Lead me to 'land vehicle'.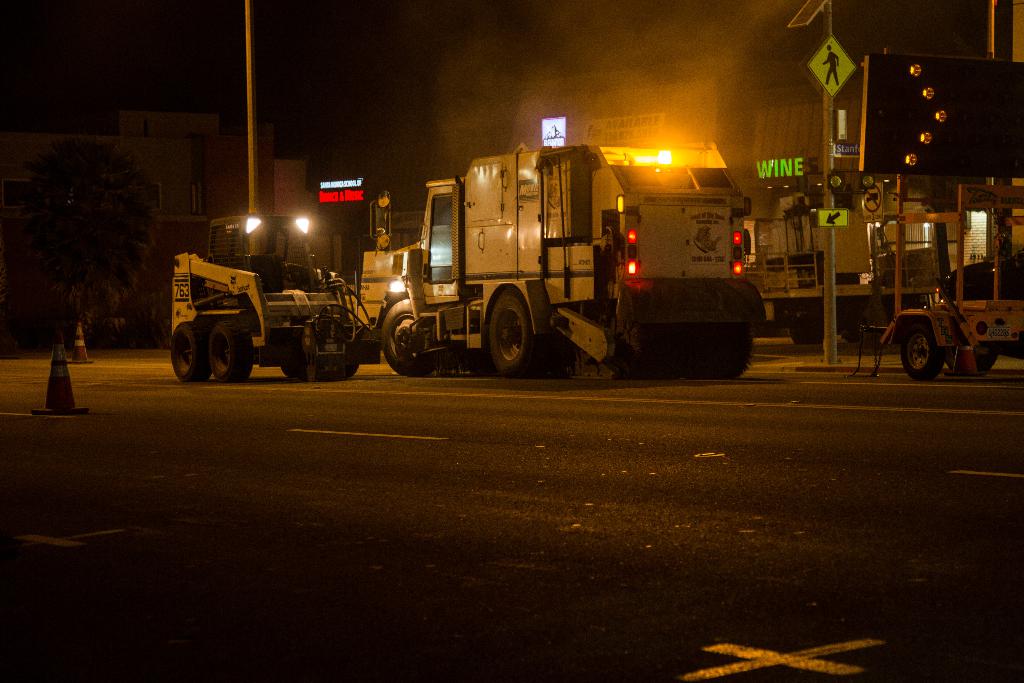
Lead to <bbox>846, 186, 1023, 378</bbox>.
